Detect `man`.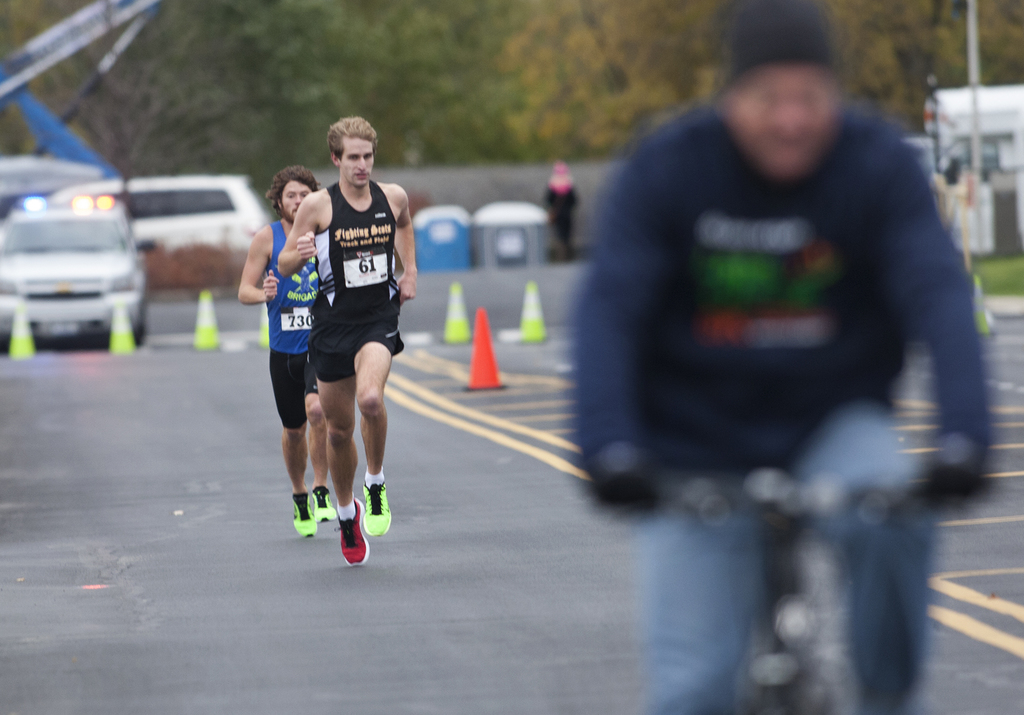
Detected at {"left": 275, "top": 115, "right": 417, "bottom": 563}.
